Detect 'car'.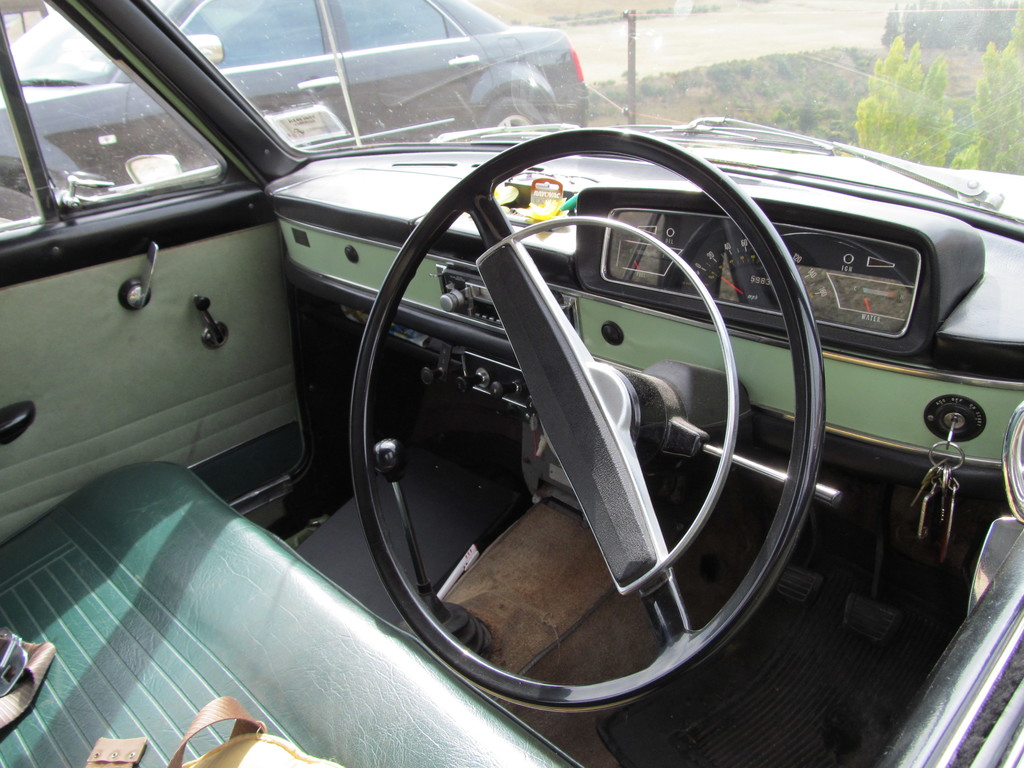
Detected at <bbox>0, 0, 588, 218</bbox>.
